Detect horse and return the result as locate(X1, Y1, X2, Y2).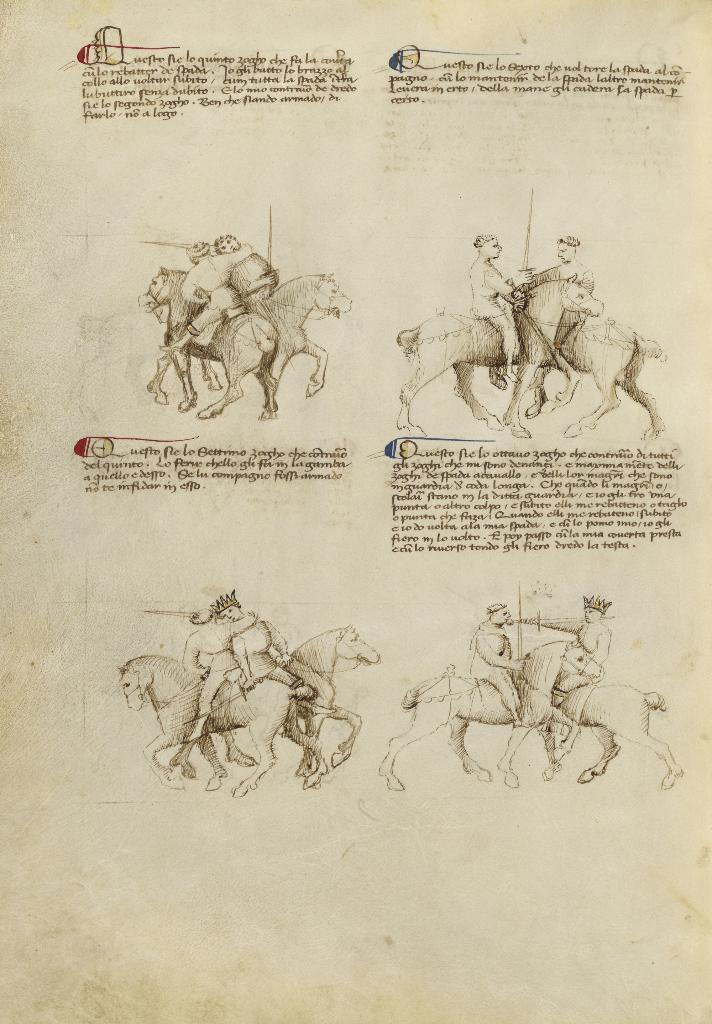
locate(394, 273, 609, 436).
